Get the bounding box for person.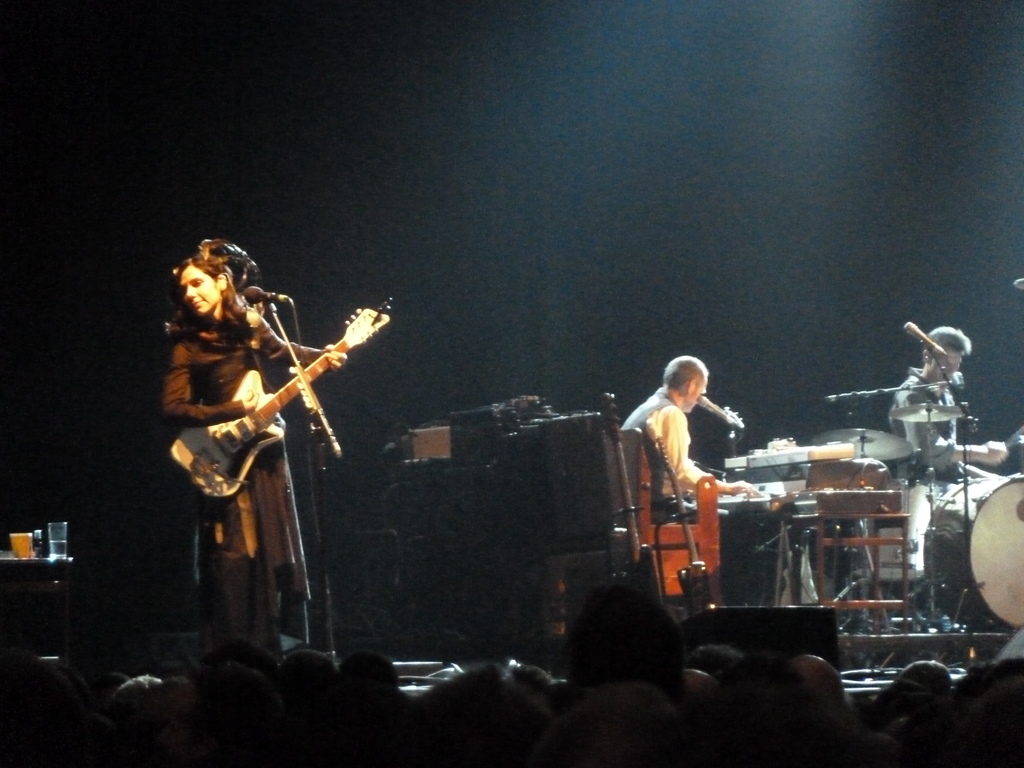
x1=854, y1=655, x2=955, y2=746.
